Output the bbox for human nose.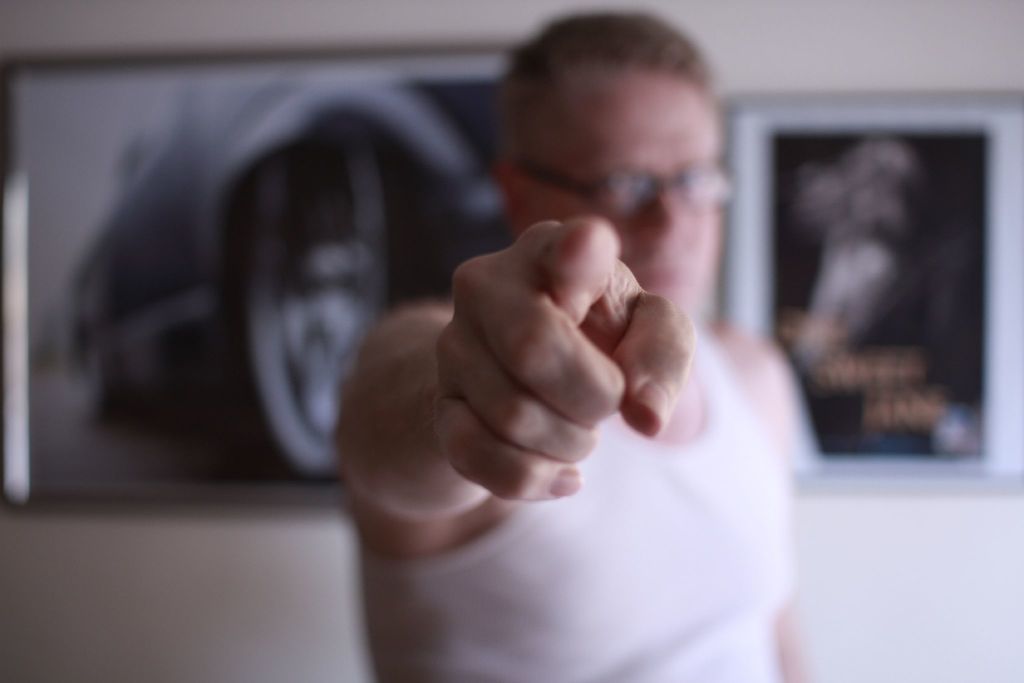
<bbox>644, 198, 693, 247</bbox>.
